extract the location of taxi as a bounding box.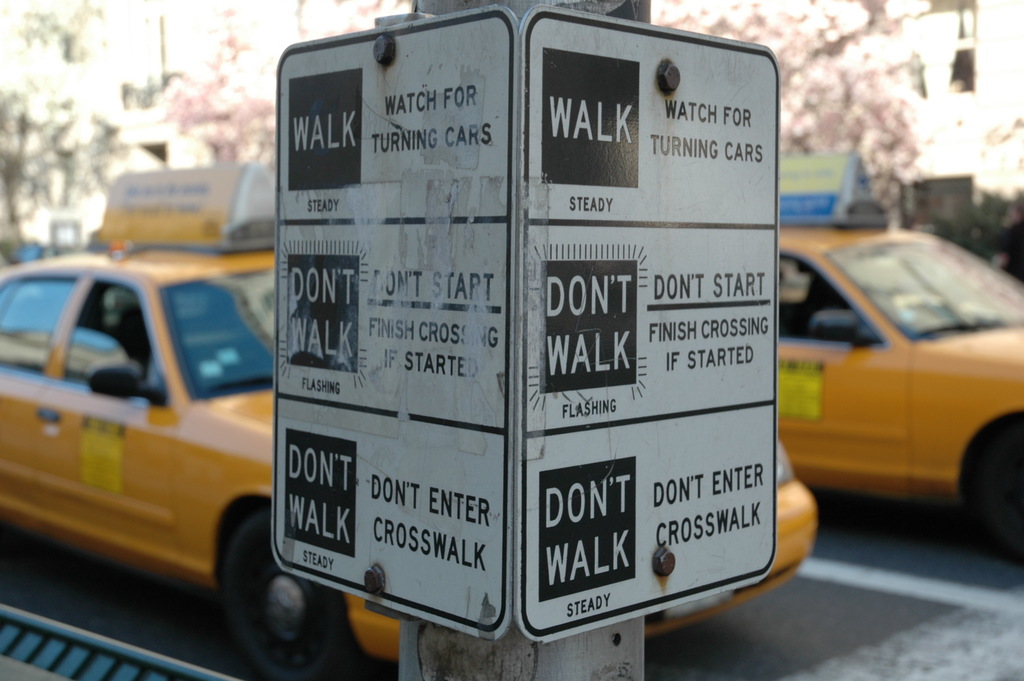
{"left": 785, "top": 154, "right": 1023, "bottom": 540}.
